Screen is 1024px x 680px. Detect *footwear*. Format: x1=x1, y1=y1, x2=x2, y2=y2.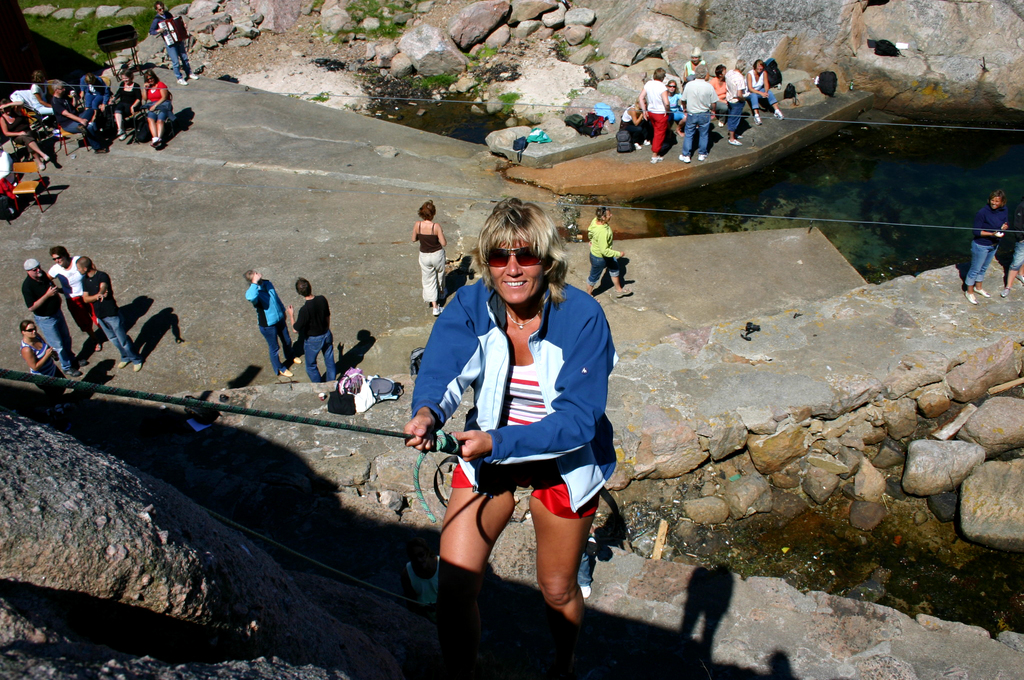
x1=95, y1=337, x2=104, y2=353.
